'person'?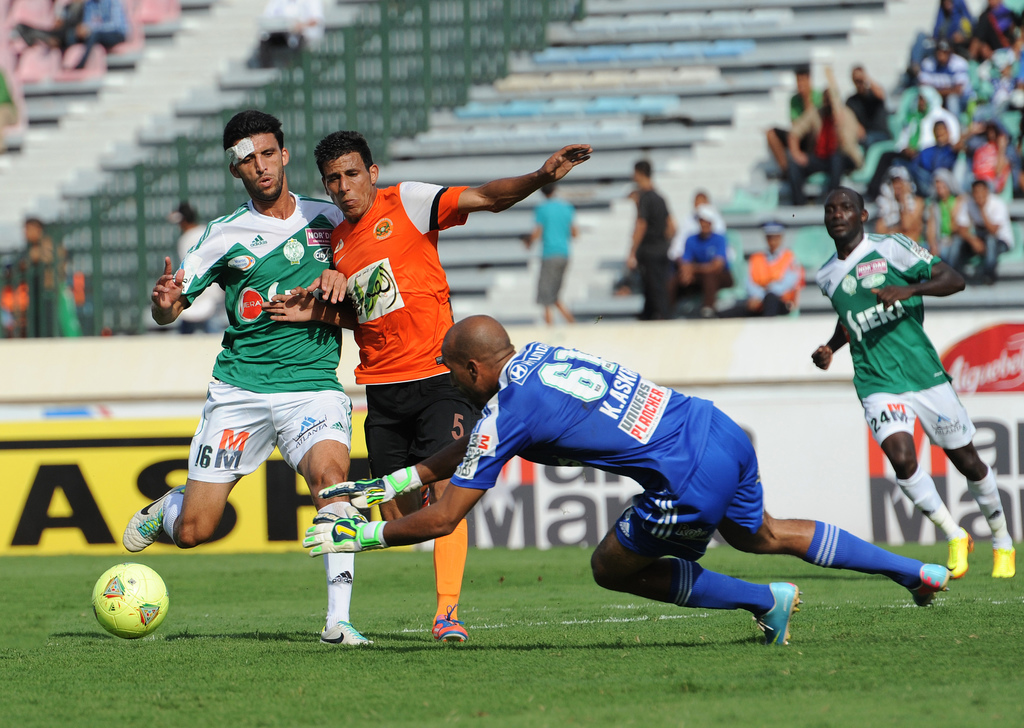
145/116/367/641
